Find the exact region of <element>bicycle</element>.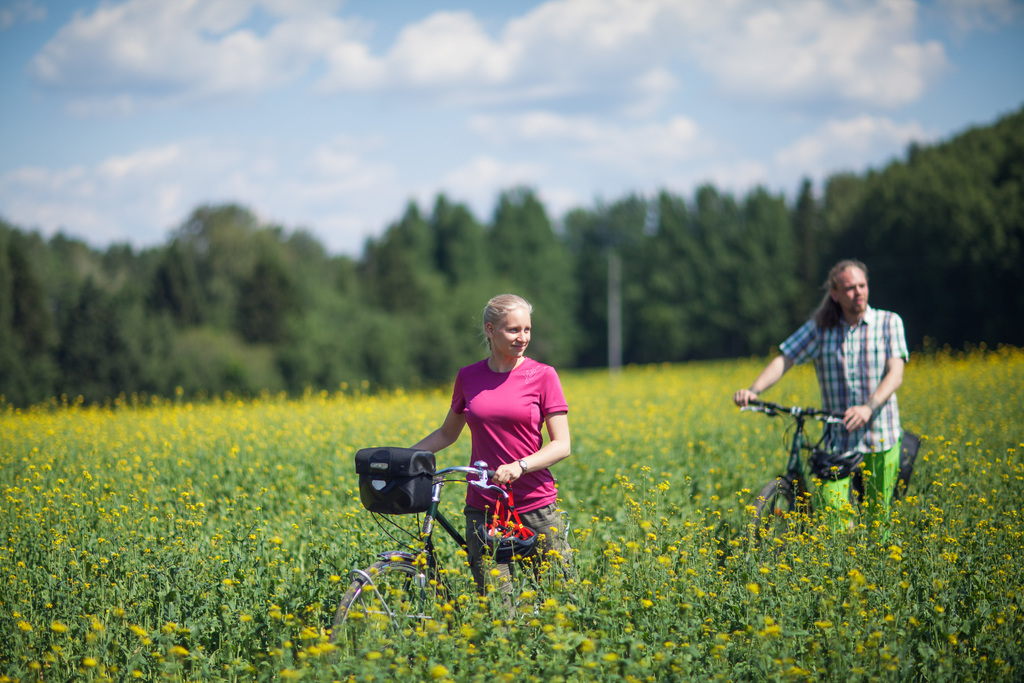
Exact region: (748,383,903,524).
